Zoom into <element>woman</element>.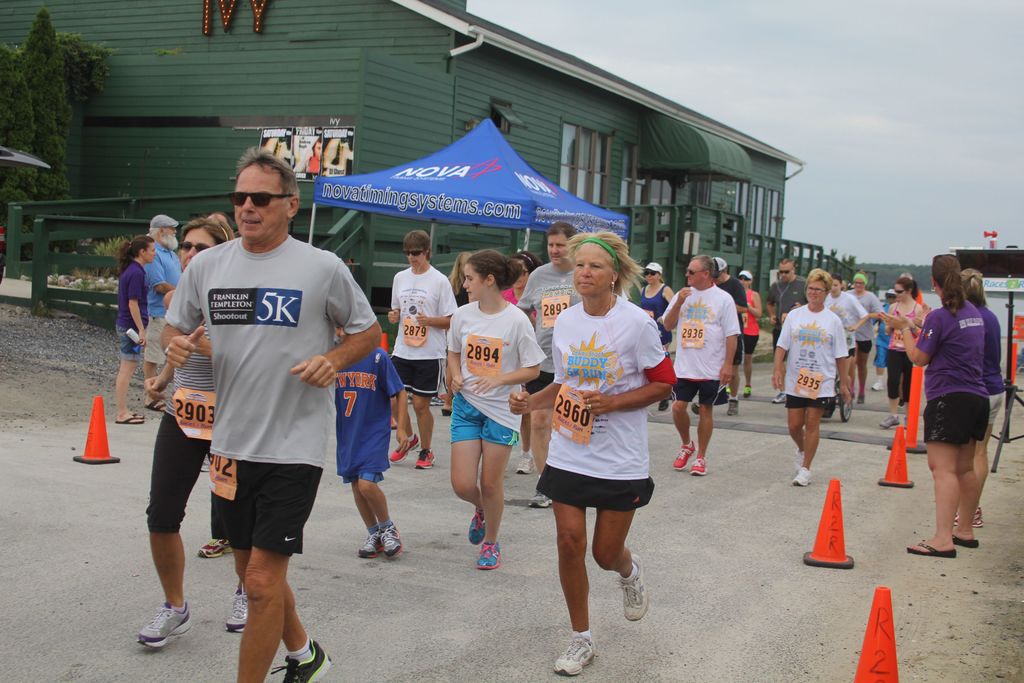
Zoom target: crop(767, 270, 850, 487).
